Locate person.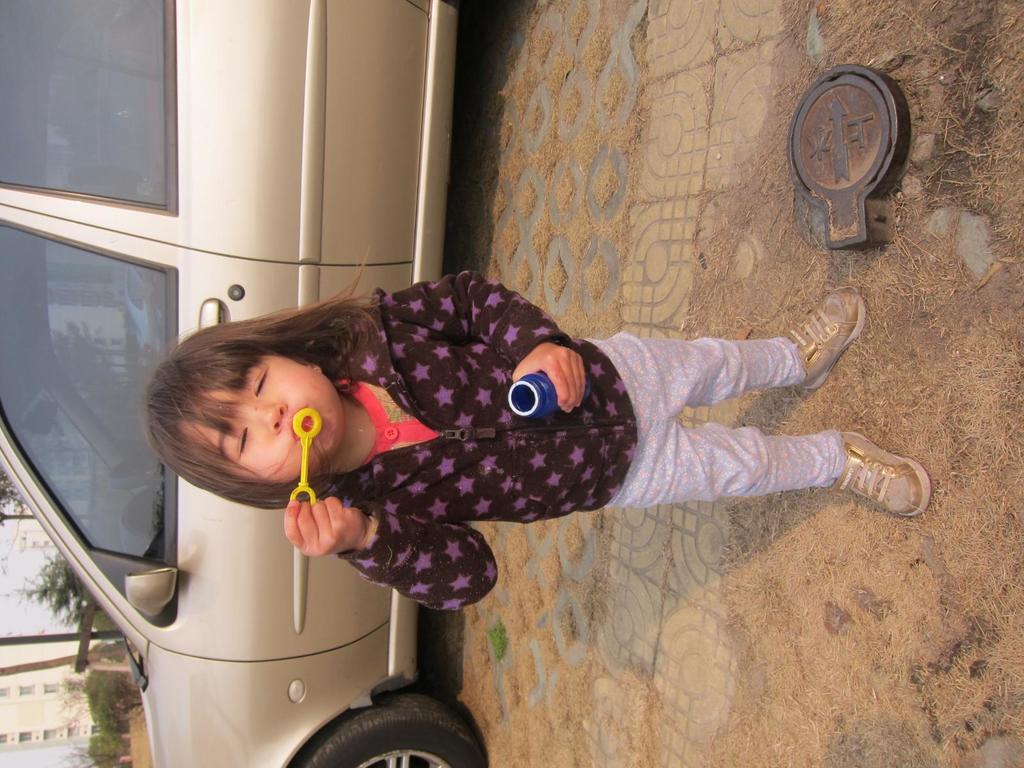
Bounding box: Rect(140, 237, 874, 675).
